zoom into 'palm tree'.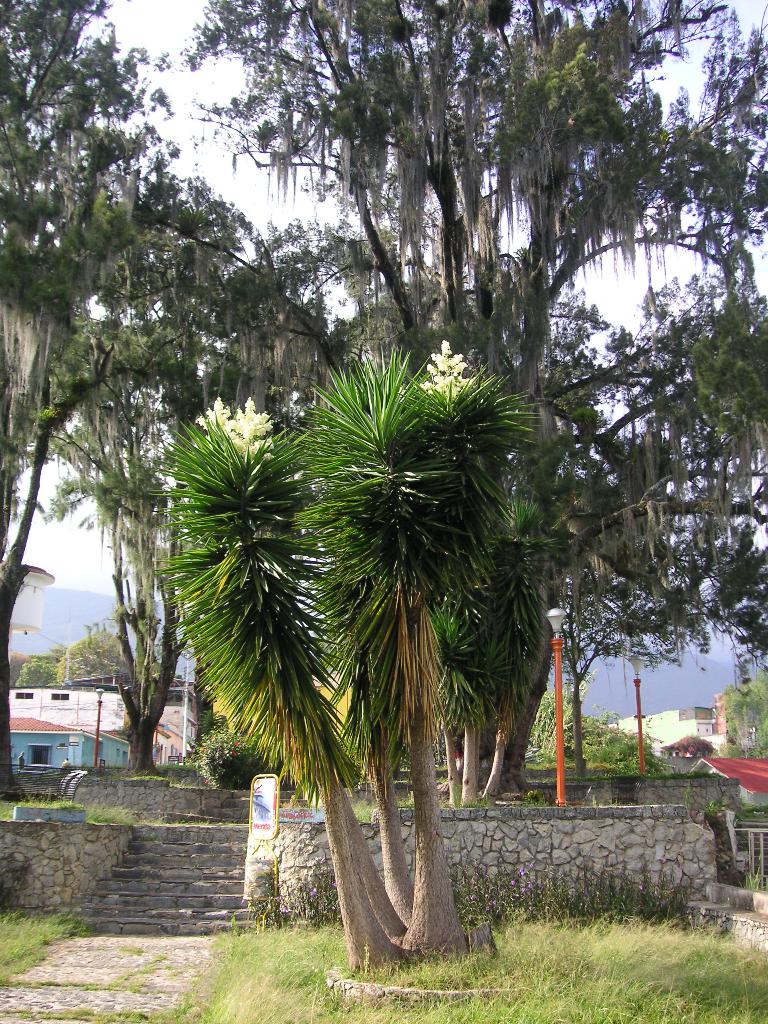
Zoom target: 508, 0, 732, 353.
